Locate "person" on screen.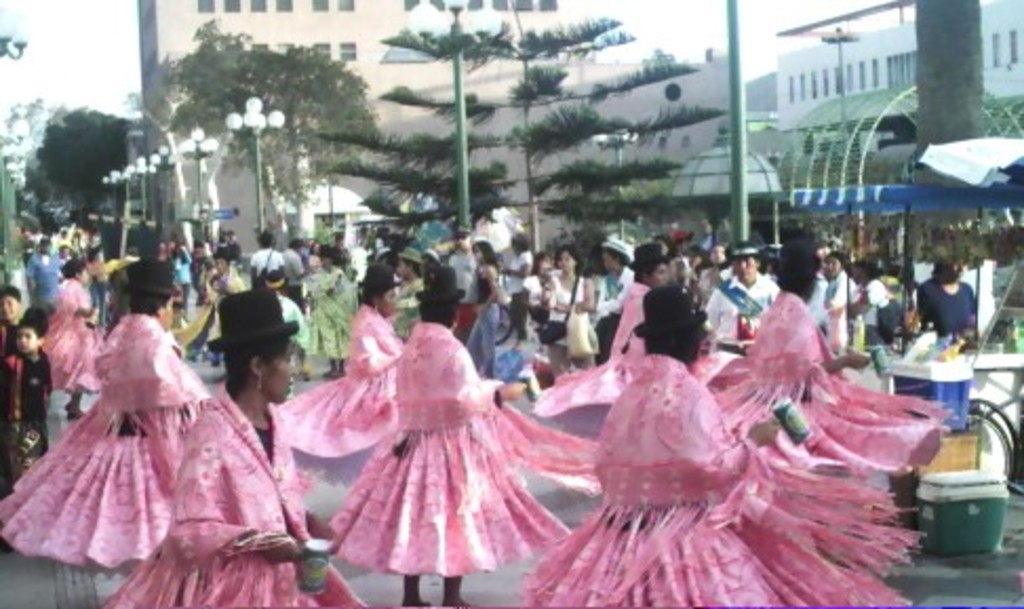
On screen at box=[442, 232, 487, 322].
